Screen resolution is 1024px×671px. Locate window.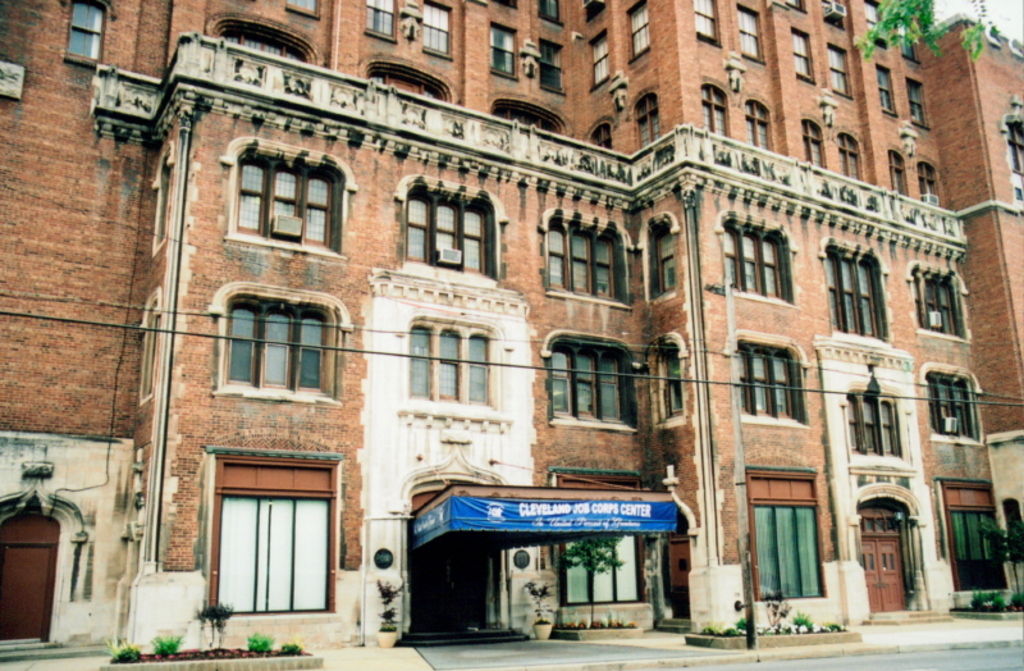
<bbox>906, 79, 922, 119</bbox>.
